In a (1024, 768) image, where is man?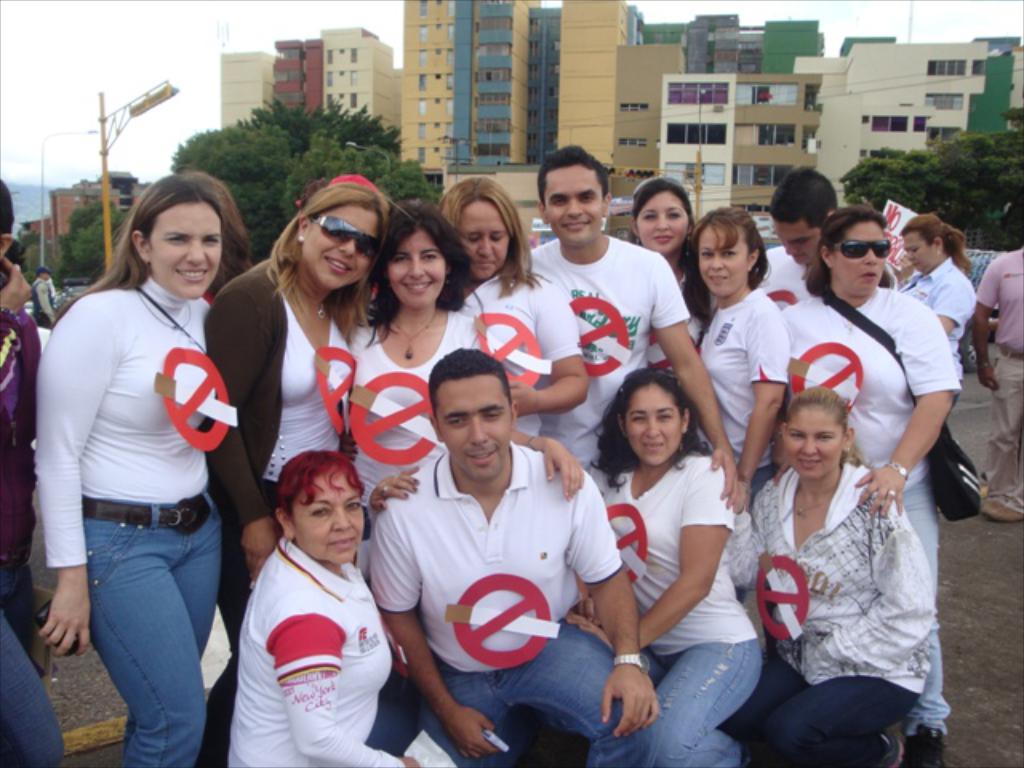
rect(358, 338, 667, 766).
